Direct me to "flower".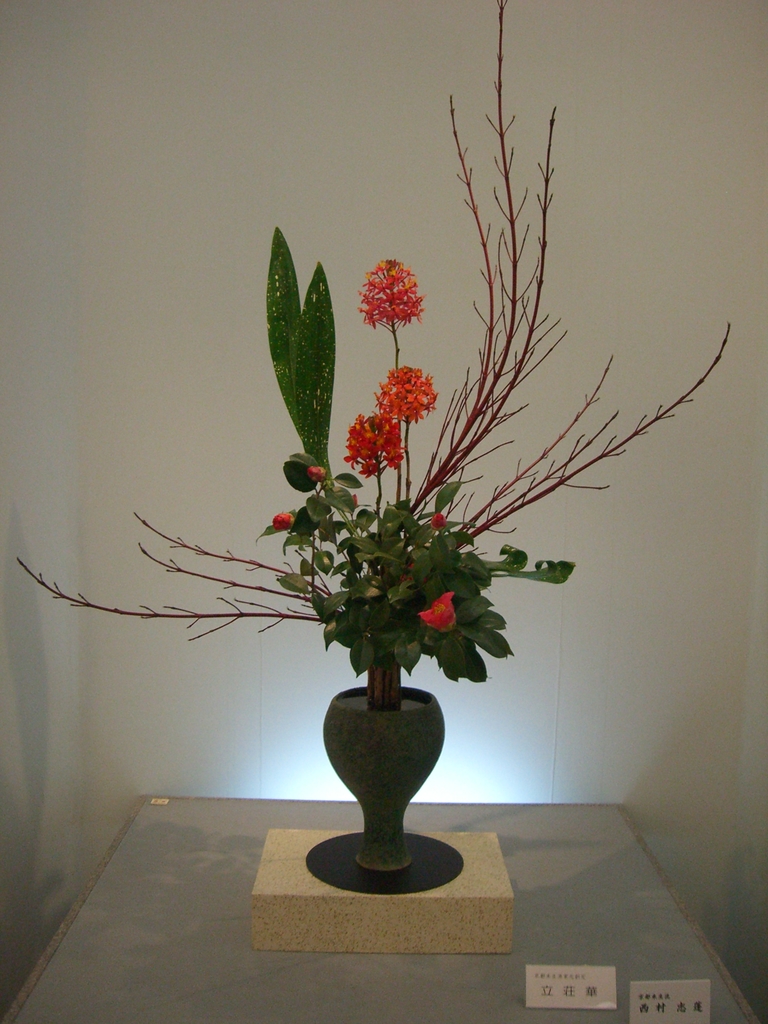
Direction: select_region(369, 364, 439, 428).
